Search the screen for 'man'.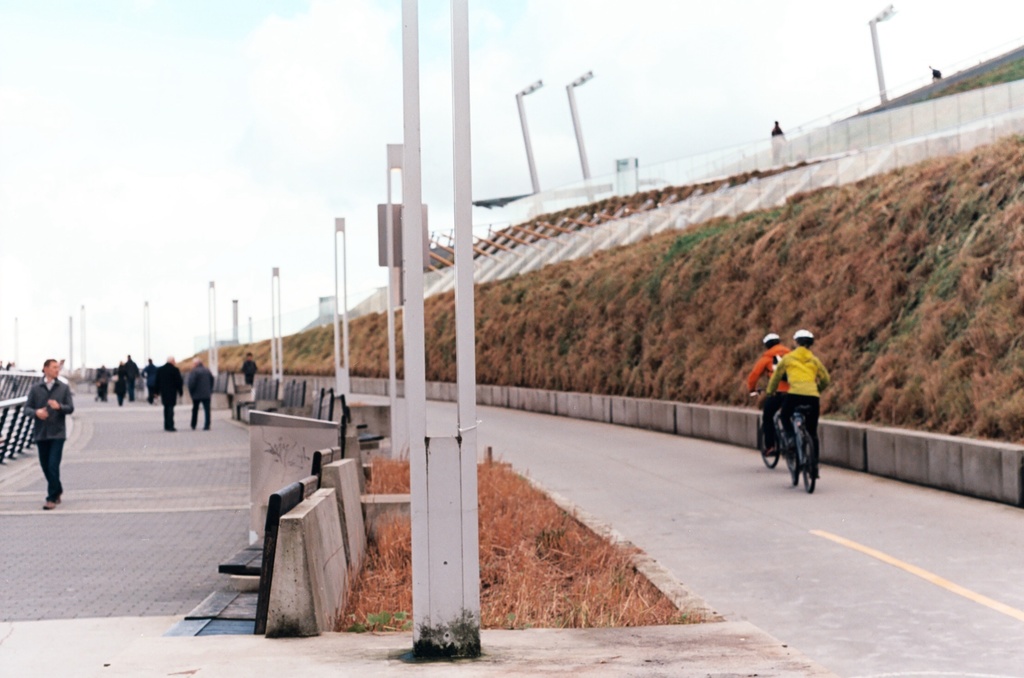
Found at x1=155 y1=355 x2=184 y2=431.
